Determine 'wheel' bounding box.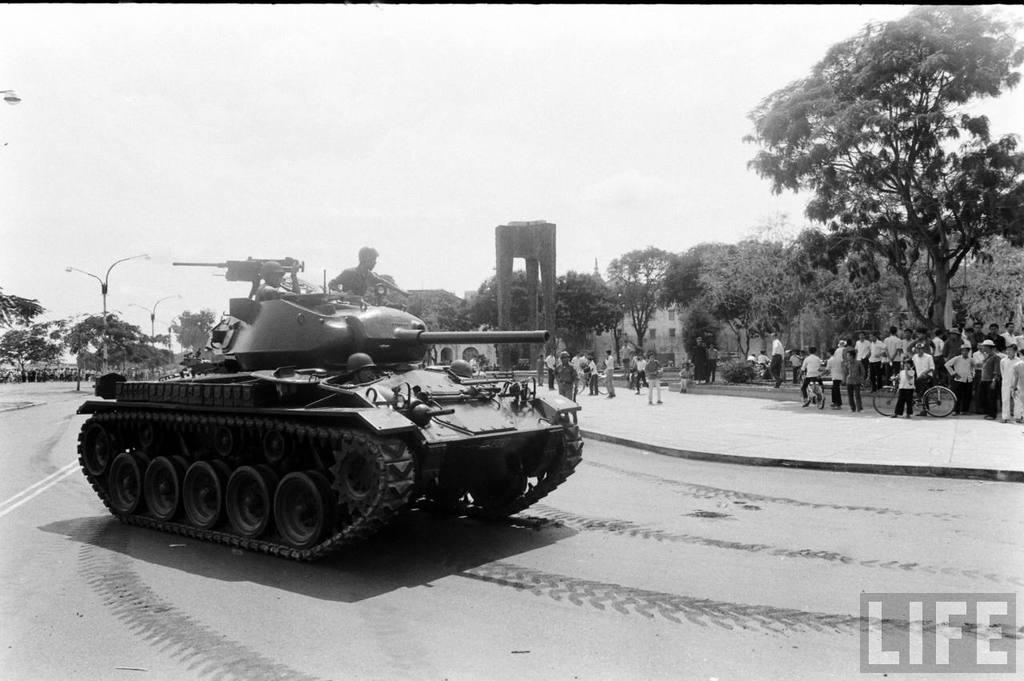
Determined: pyautogui.locateOnScreen(182, 462, 221, 531).
